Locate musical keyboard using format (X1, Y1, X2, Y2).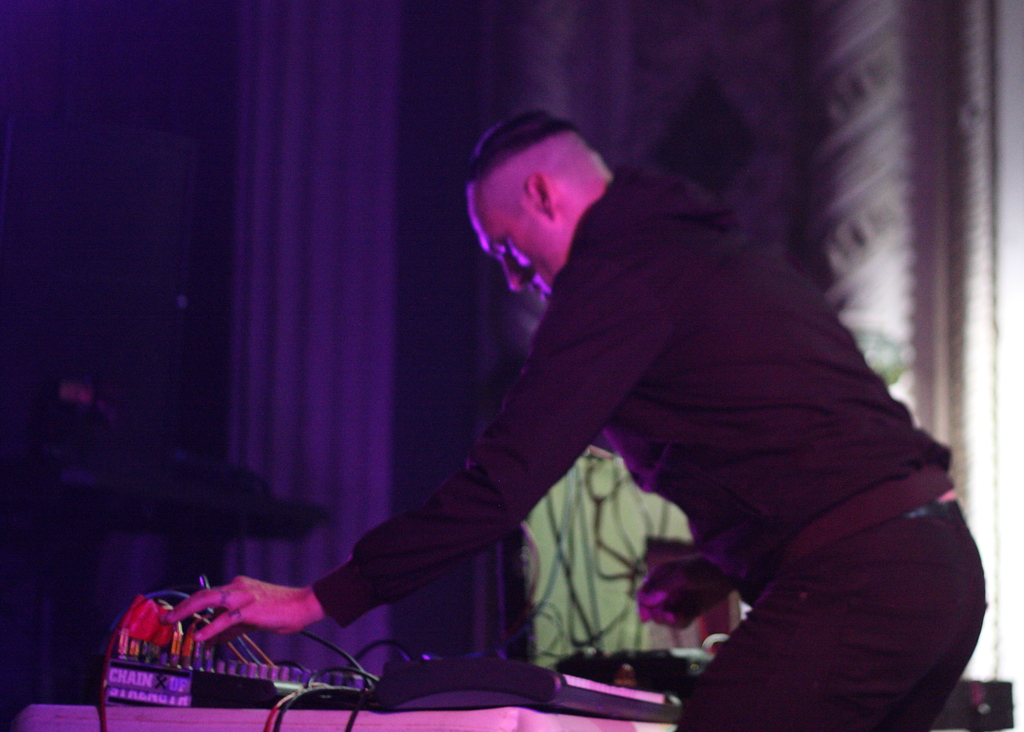
(359, 645, 691, 715).
